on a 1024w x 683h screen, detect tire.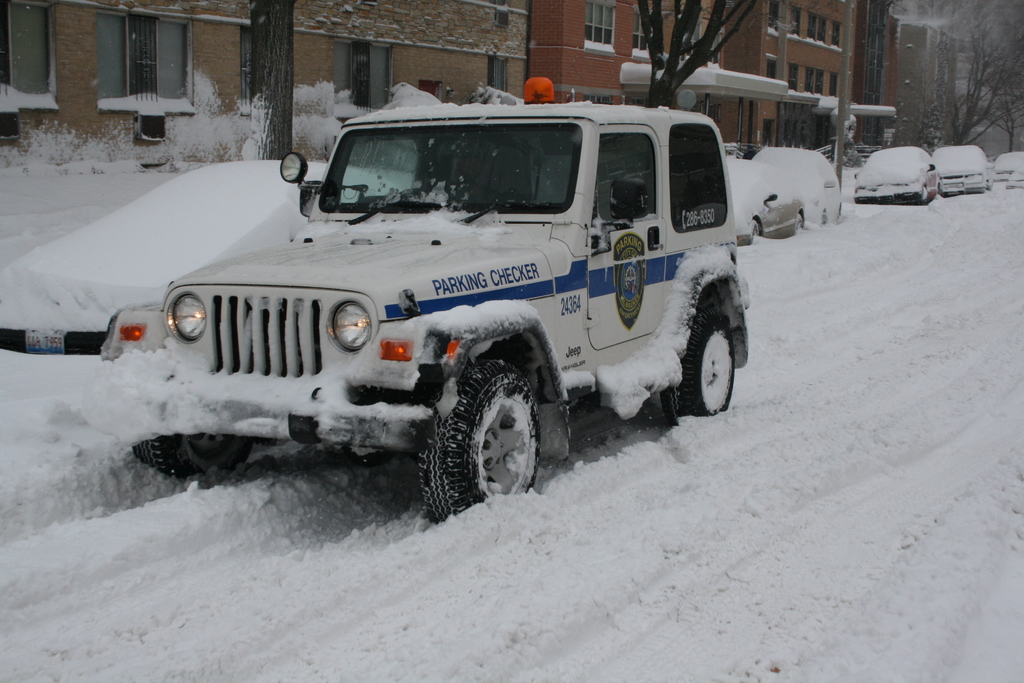
413 358 542 520.
